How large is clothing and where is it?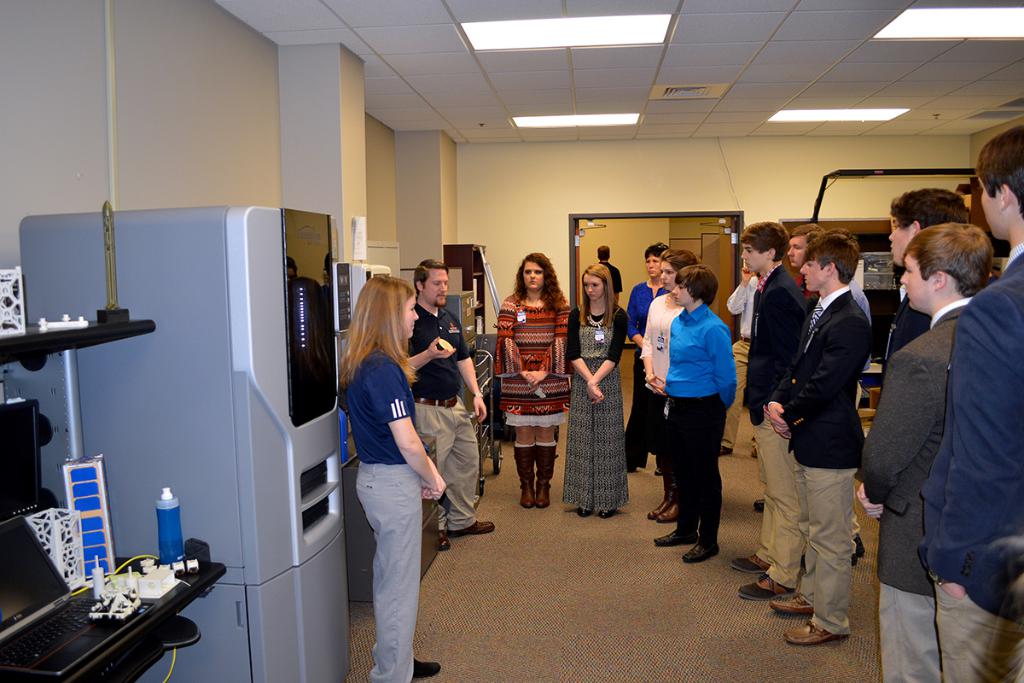
Bounding box: crop(748, 405, 794, 588).
